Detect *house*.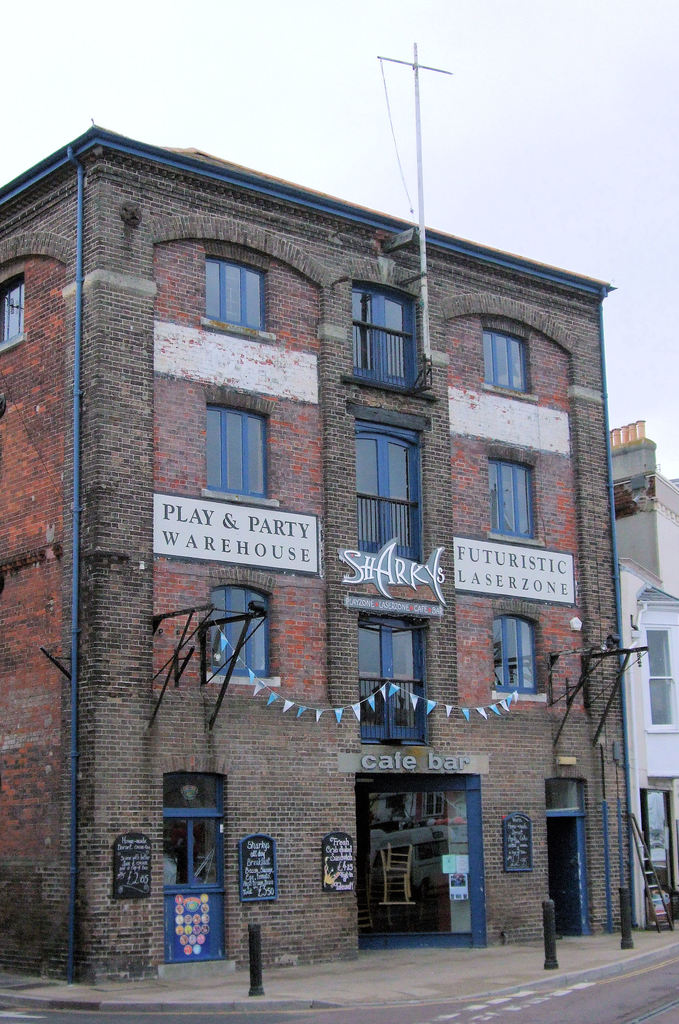
Detected at x1=0, y1=34, x2=607, y2=936.
